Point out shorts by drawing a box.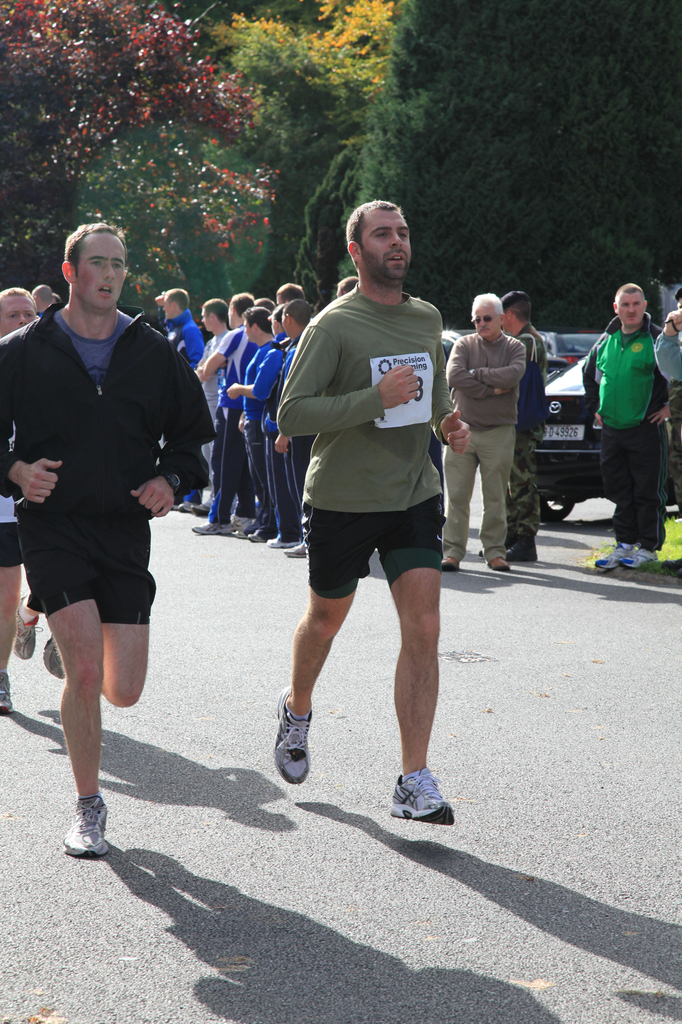
29 538 159 627.
